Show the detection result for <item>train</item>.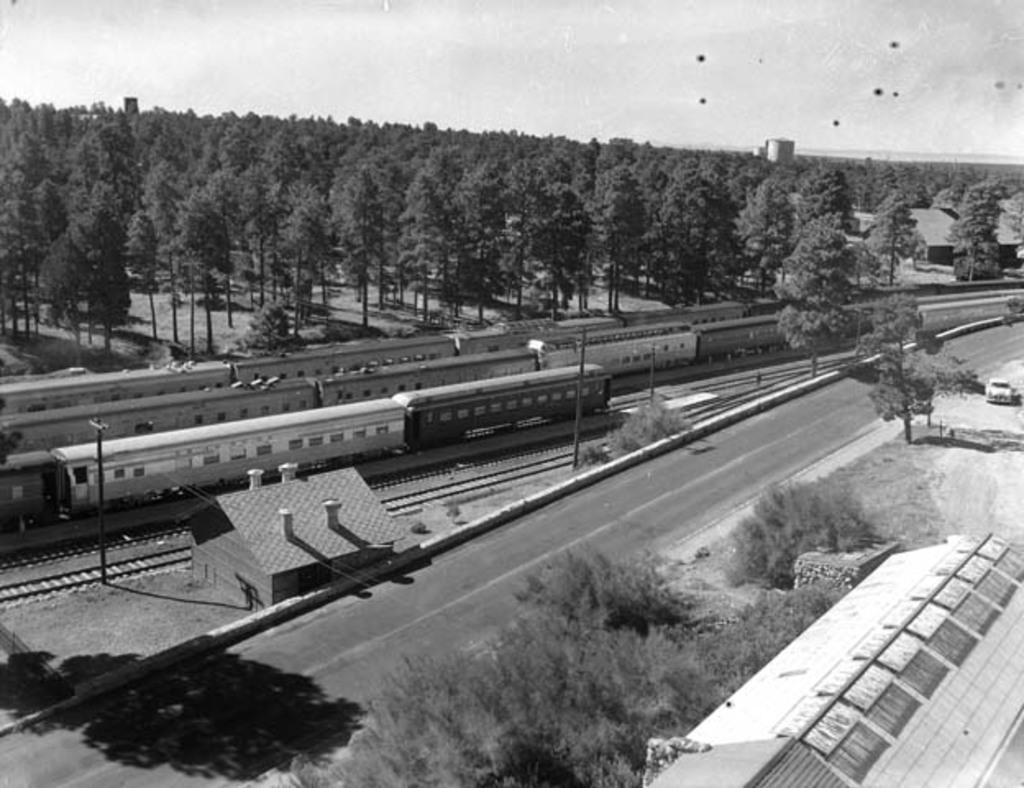
bbox=(0, 358, 615, 543).
